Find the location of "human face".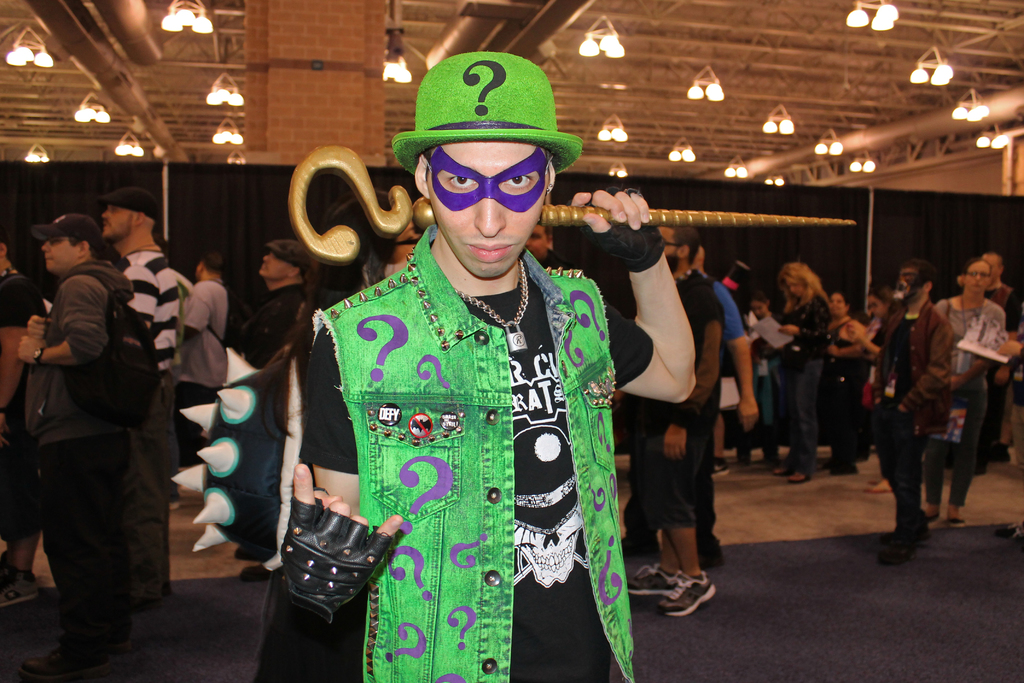
Location: [left=966, top=260, right=990, bottom=292].
